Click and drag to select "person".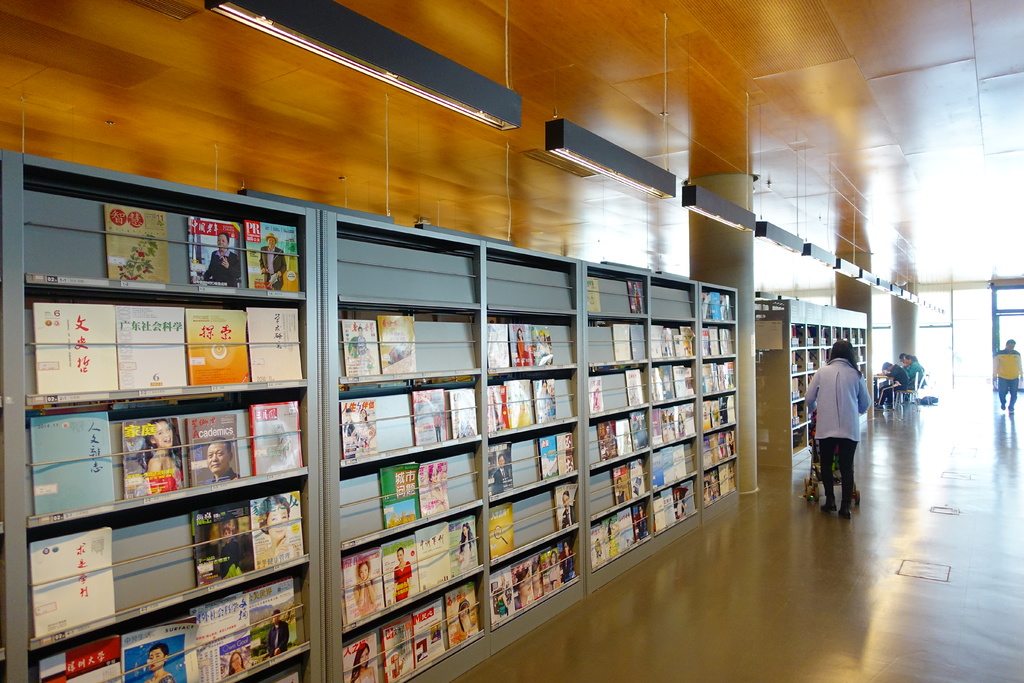
Selection: box(899, 352, 908, 372).
